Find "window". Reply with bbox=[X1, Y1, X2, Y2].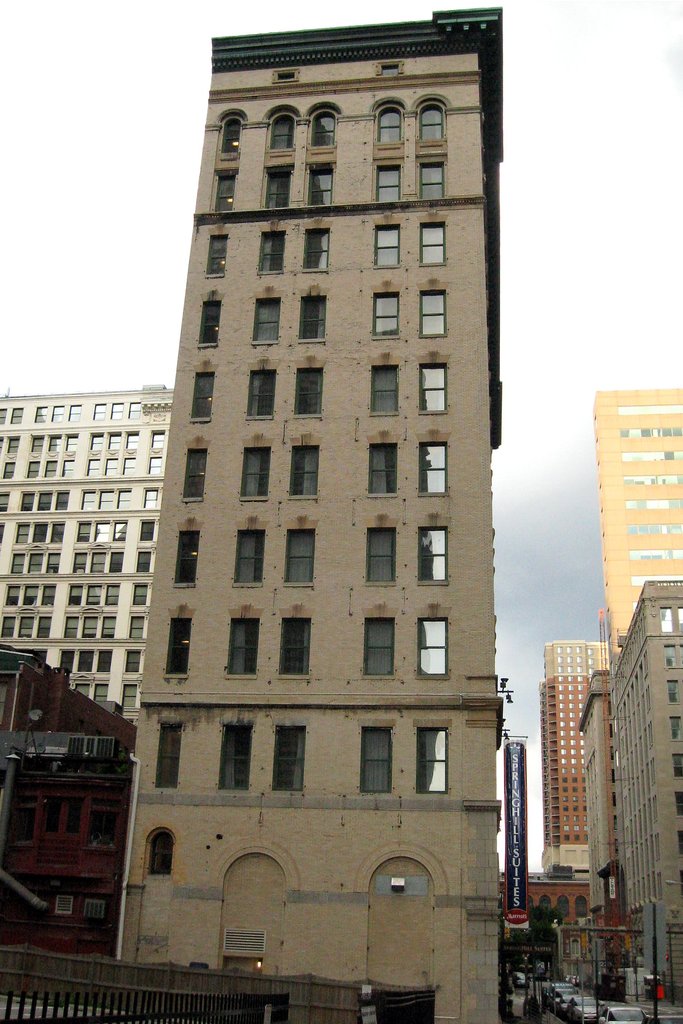
bbox=[238, 531, 265, 589].
